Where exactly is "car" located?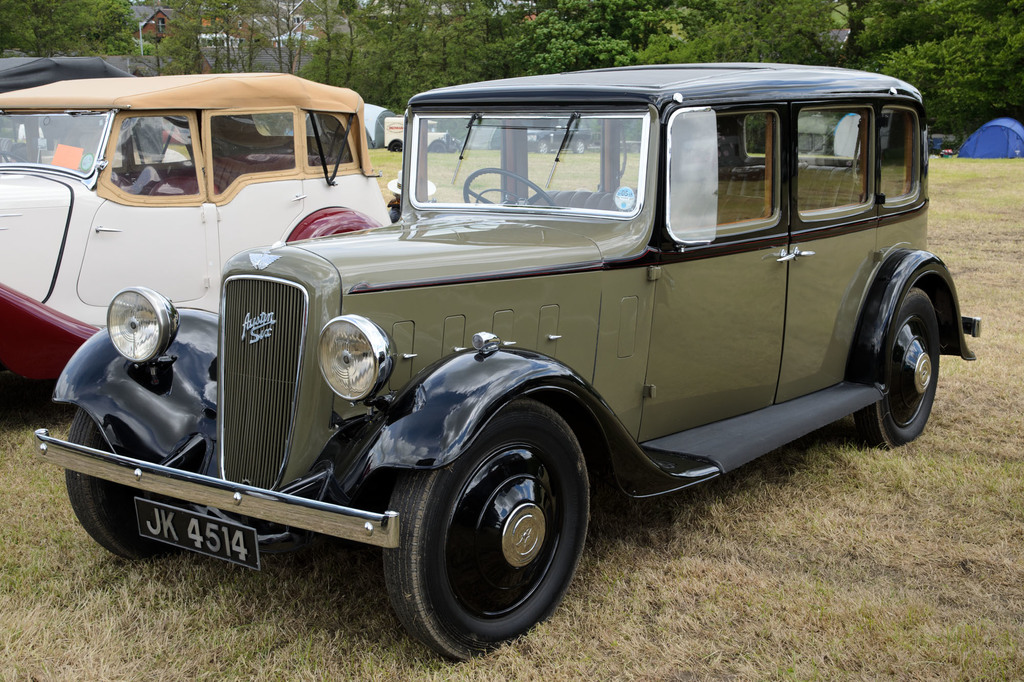
Its bounding box is region(0, 54, 186, 175).
